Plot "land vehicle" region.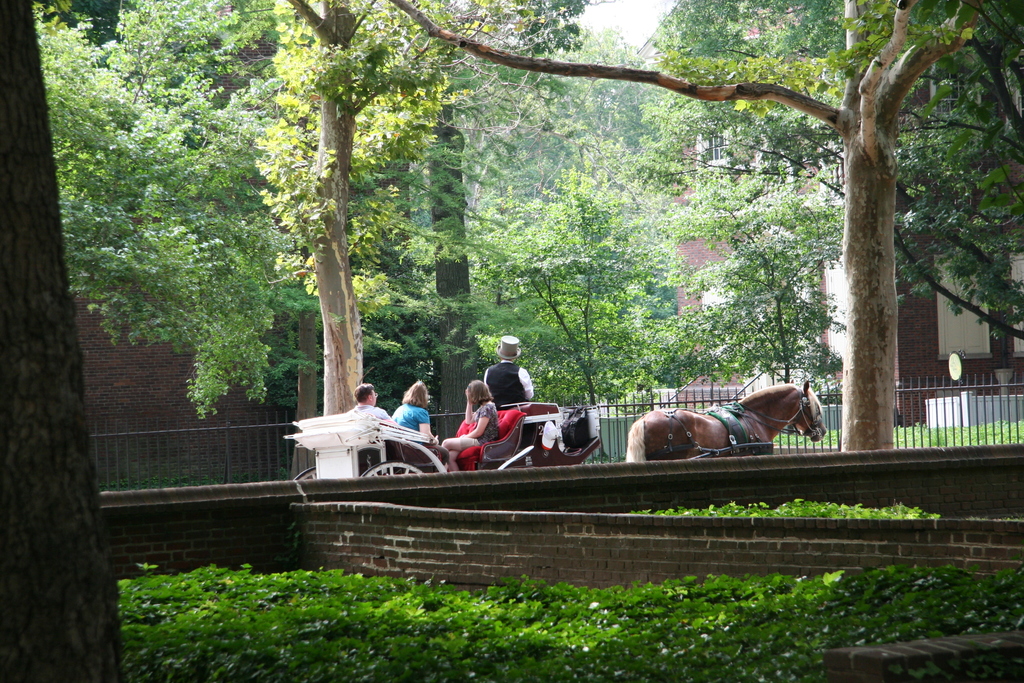
Plotted at select_region(310, 372, 854, 497).
